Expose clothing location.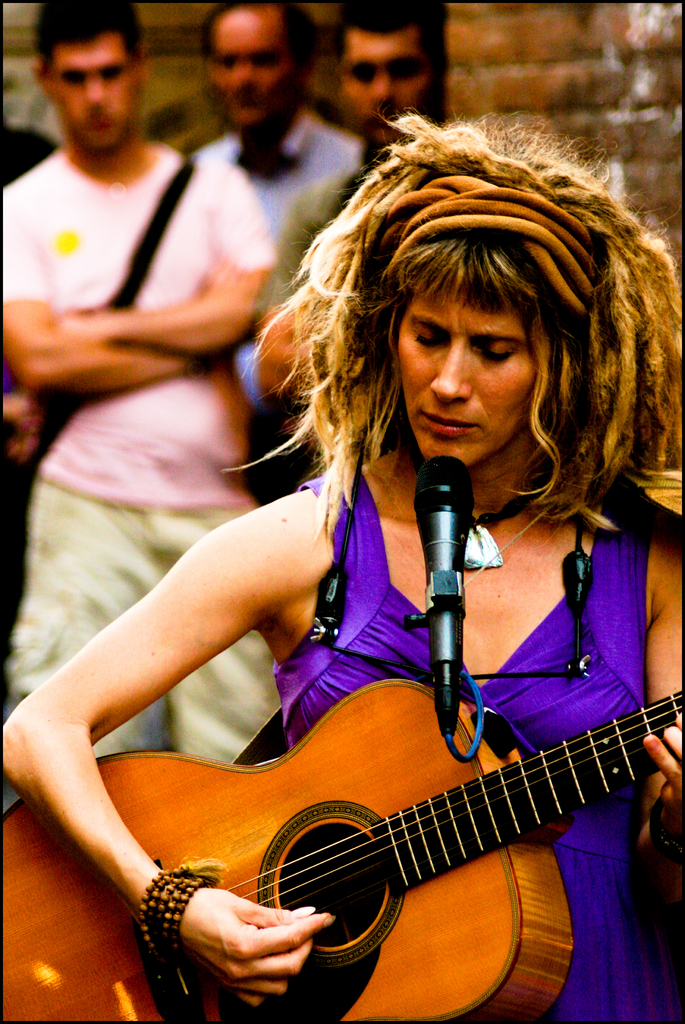
Exposed at x1=0, y1=145, x2=286, y2=813.
